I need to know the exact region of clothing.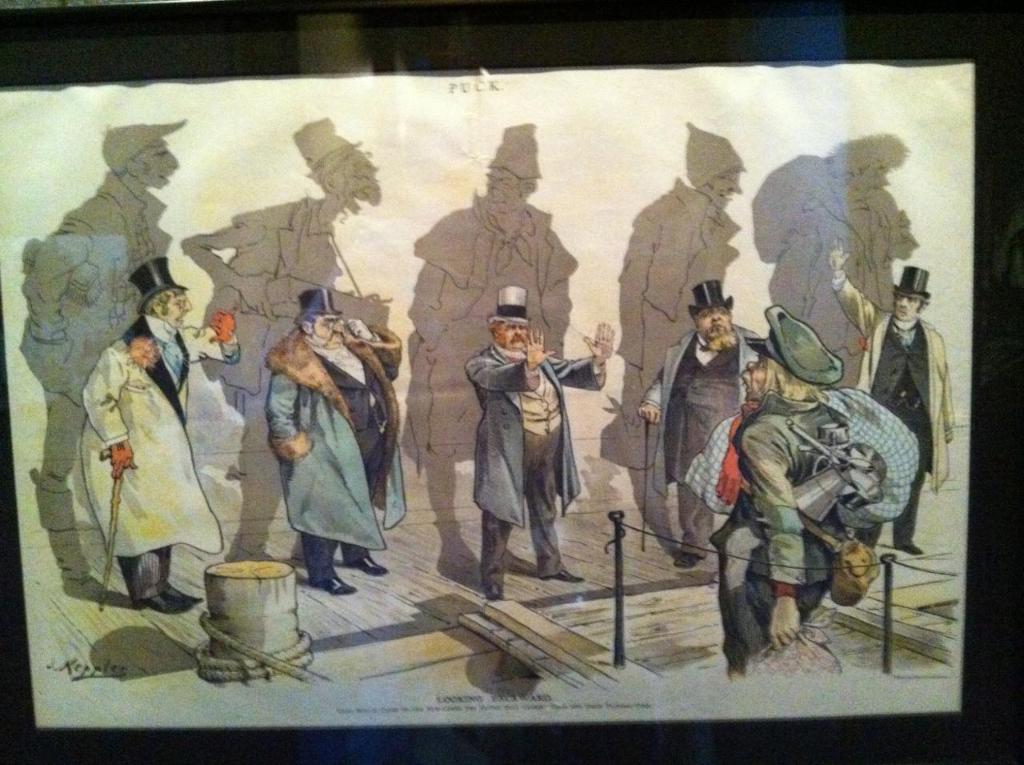
Region: [x1=77, y1=330, x2=248, y2=601].
